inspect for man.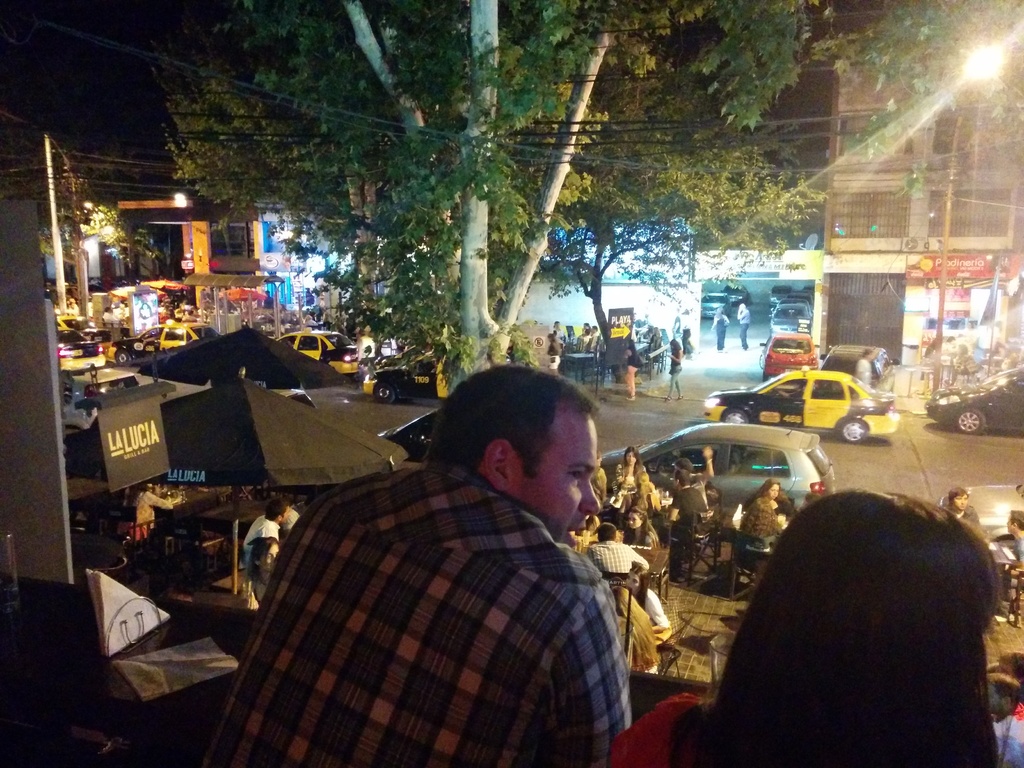
Inspection: bbox(680, 446, 713, 506).
